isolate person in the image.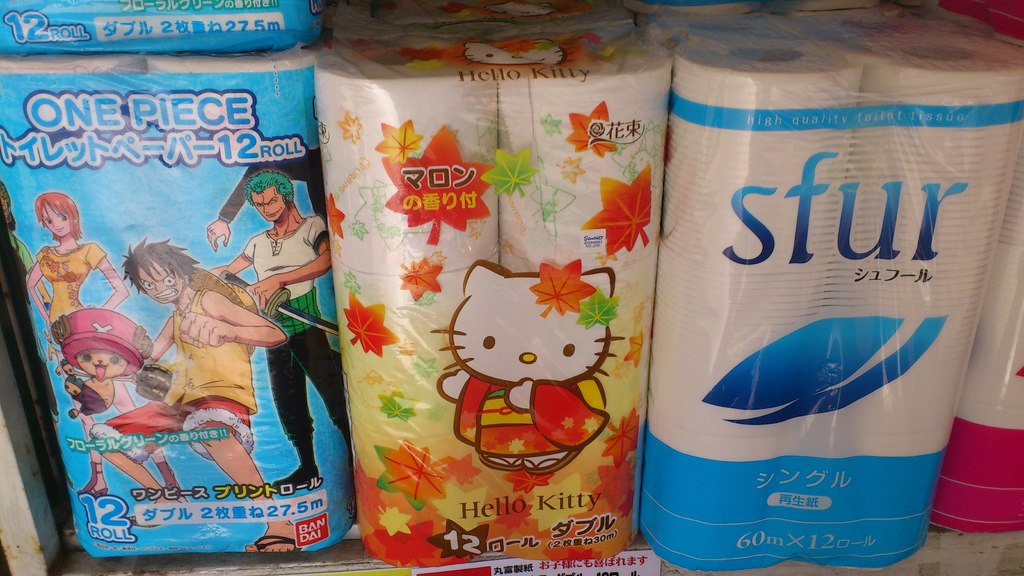
Isolated region: bbox(205, 172, 358, 493).
